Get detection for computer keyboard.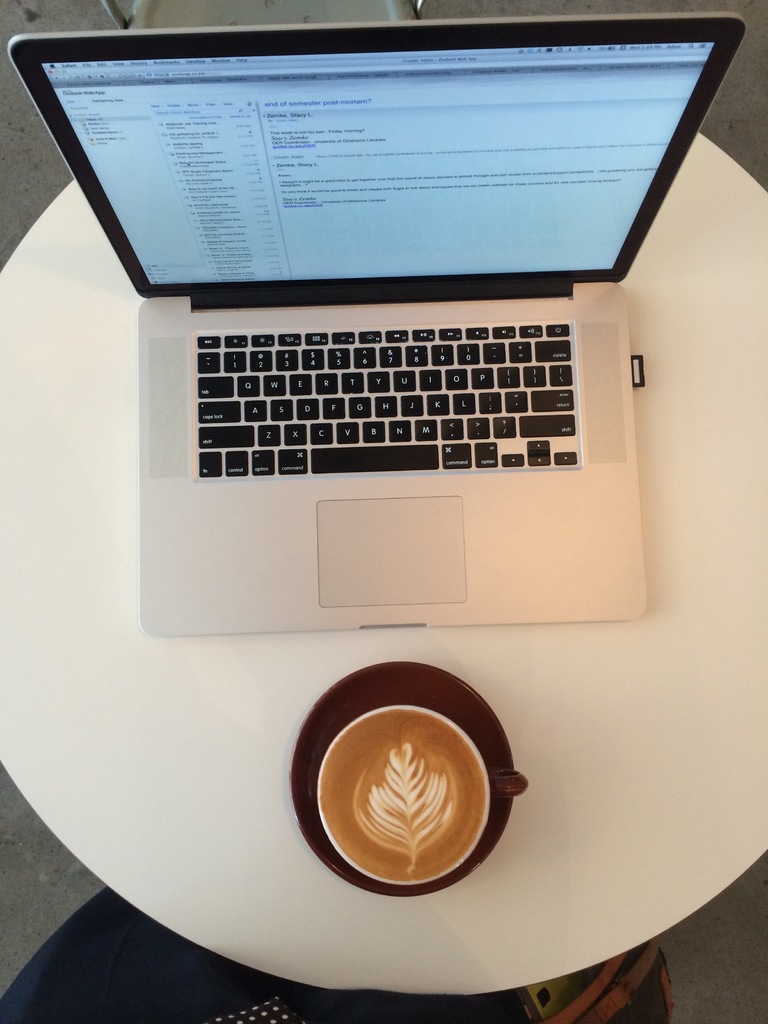
Detection: crop(196, 319, 577, 478).
